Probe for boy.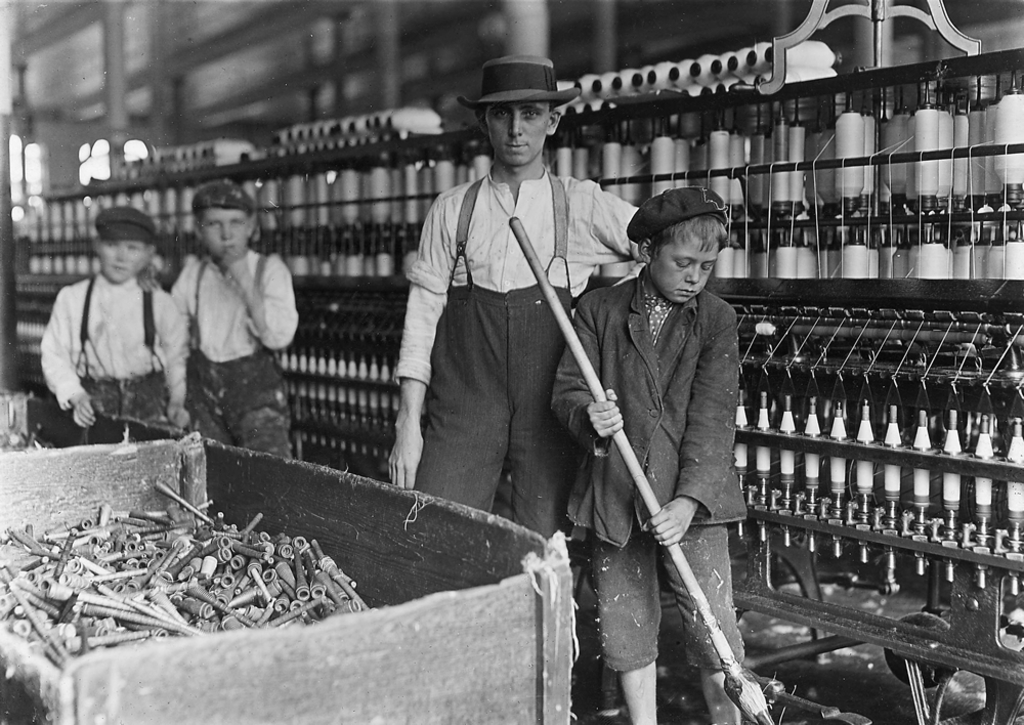
Probe result: 386 56 639 540.
